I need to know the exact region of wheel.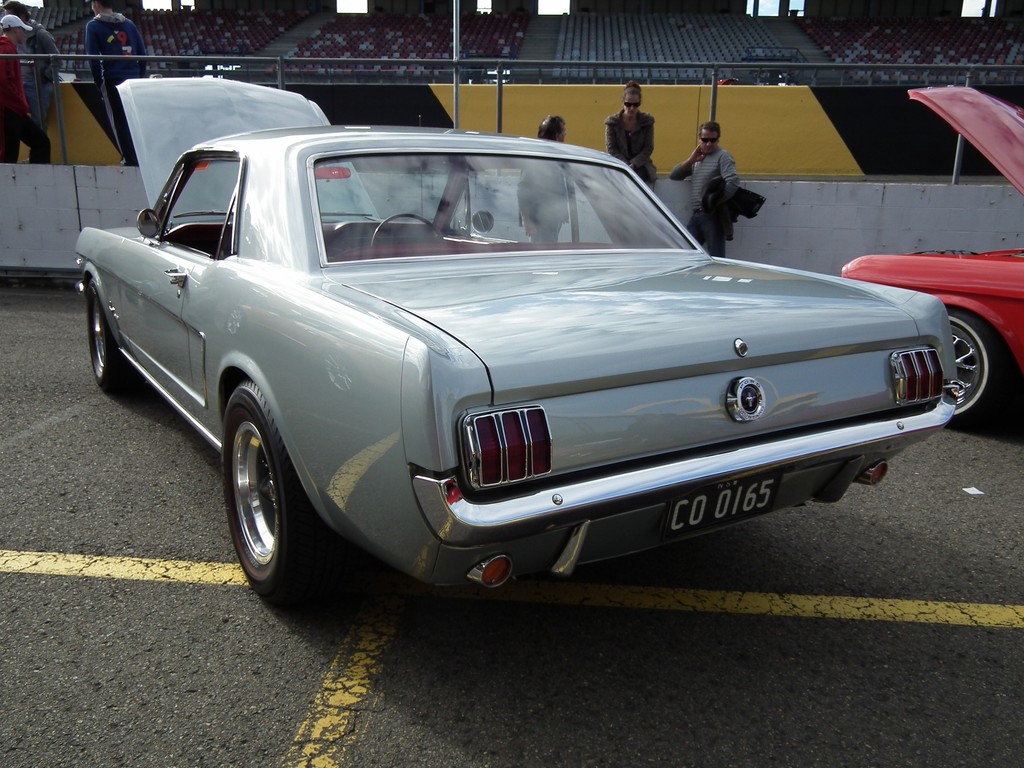
Region: <region>90, 281, 144, 396</region>.
